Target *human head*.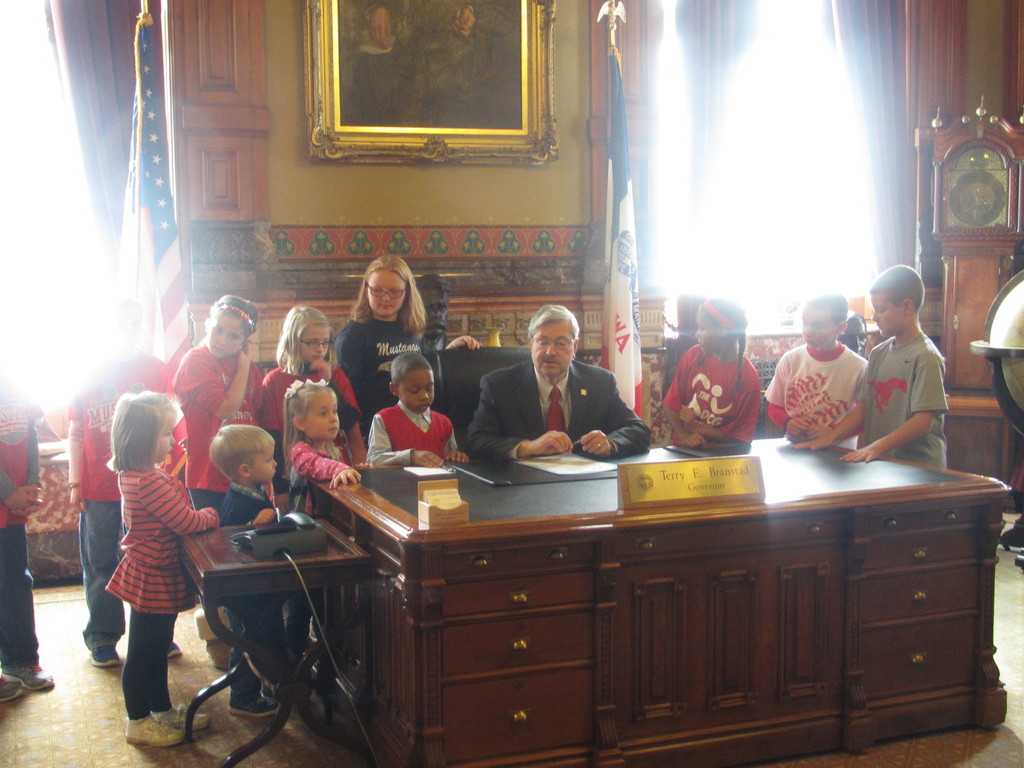
Target region: crop(205, 292, 256, 359).
